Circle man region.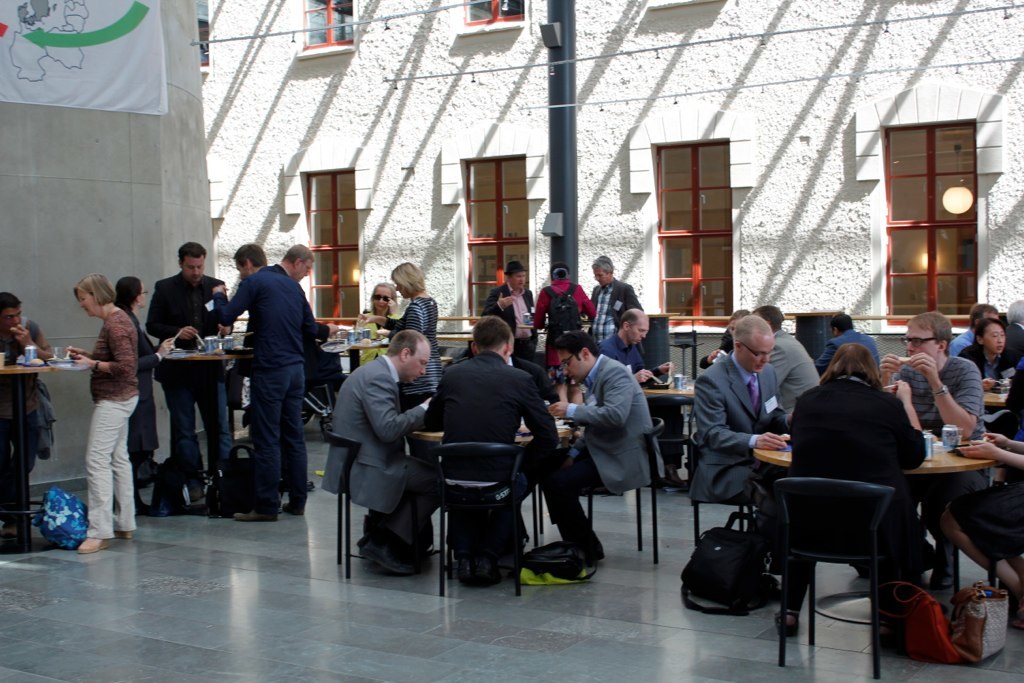
Region: pyautogui.locateOnScreen(533, 262, 595, 342).
